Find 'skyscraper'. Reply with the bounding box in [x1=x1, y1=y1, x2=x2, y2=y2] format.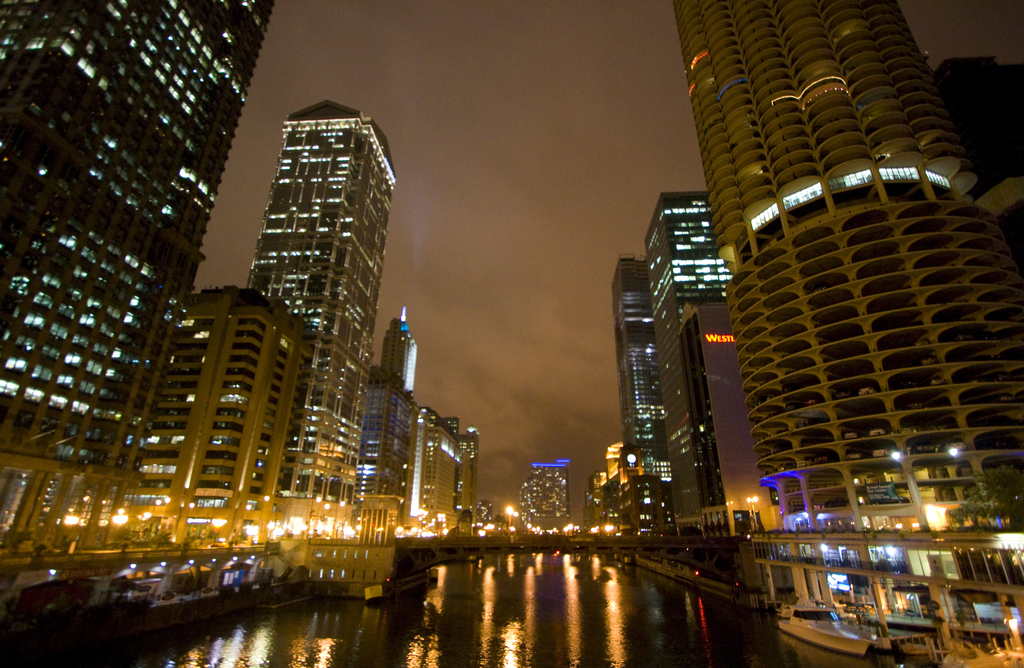
[x1=675, y1=0, x2=1023, y2=667].
